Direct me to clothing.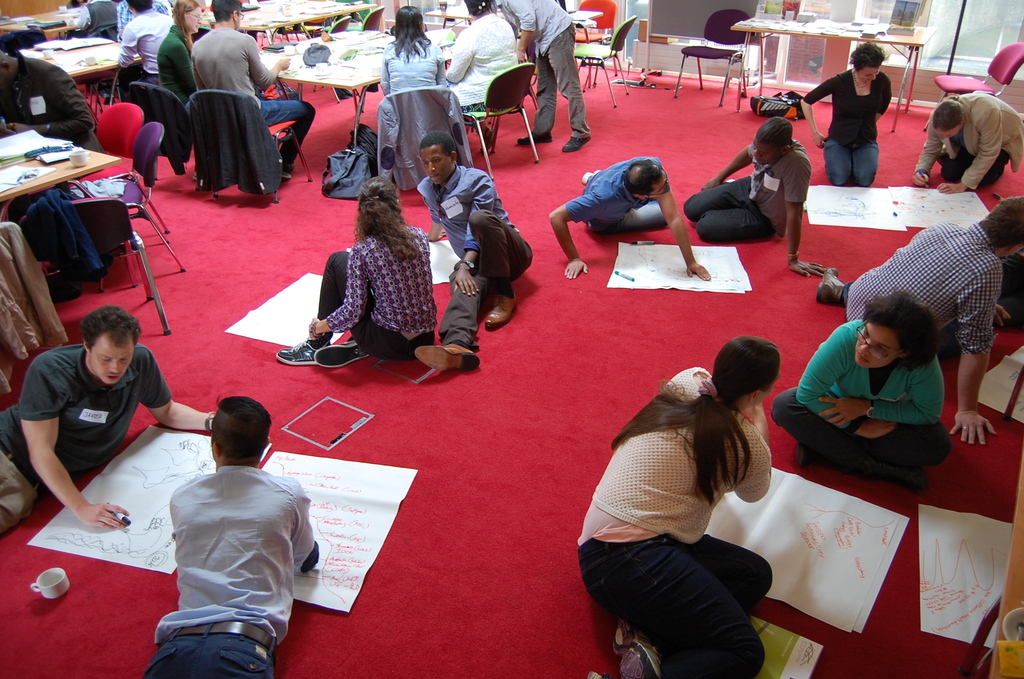
Direction: 141 422 323 671.
